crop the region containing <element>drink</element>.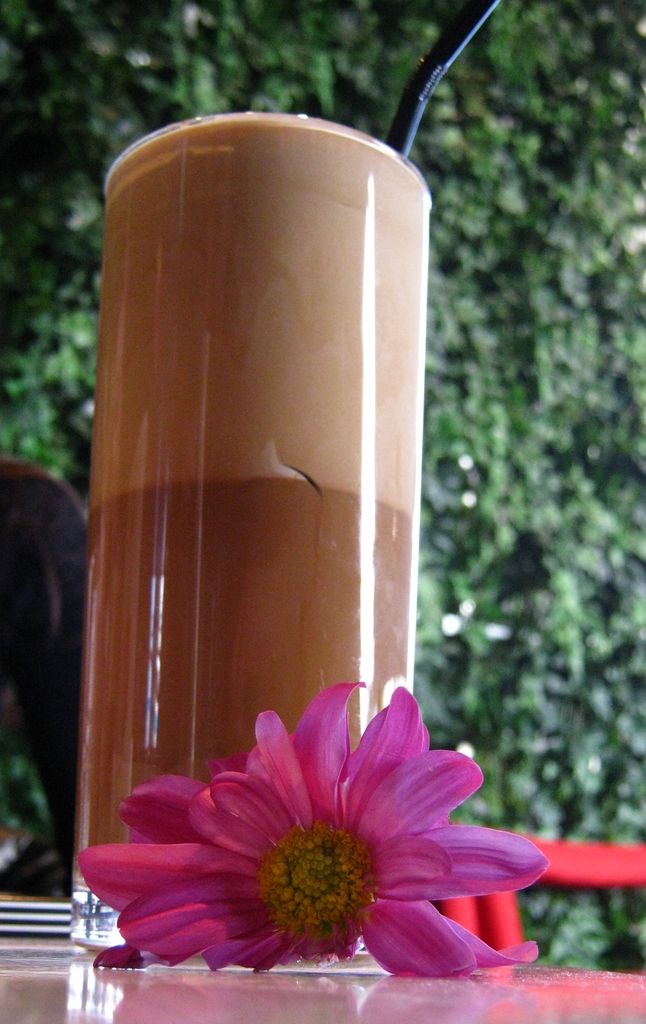
Crop region: bbox=[90, 80, 481, 780].
